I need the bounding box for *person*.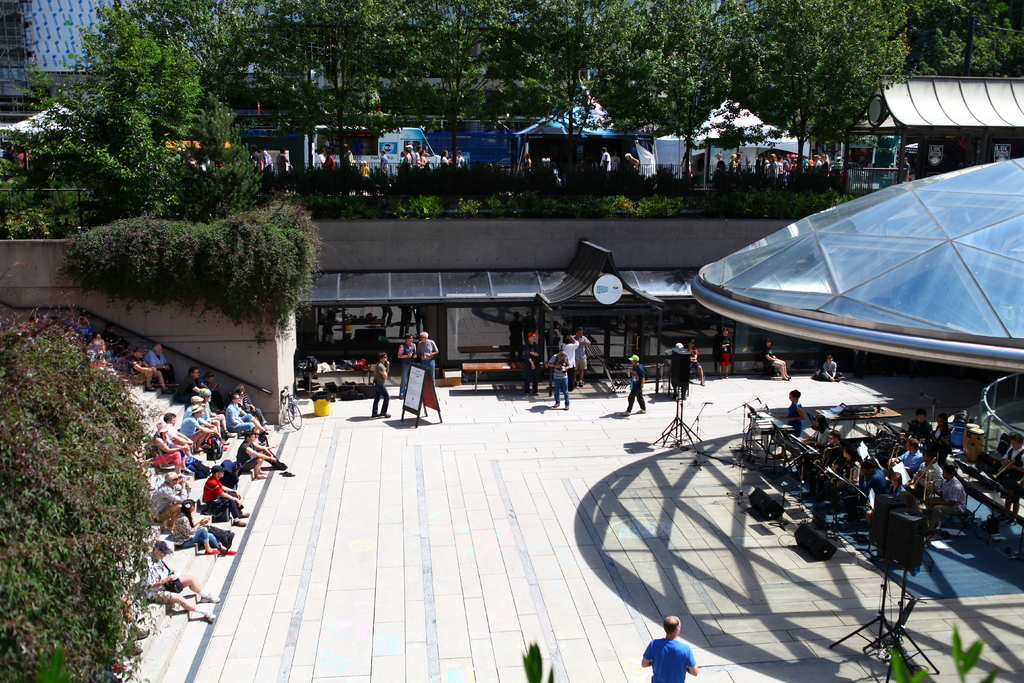
Here it is: bbox(788, 387, 804, 431).
